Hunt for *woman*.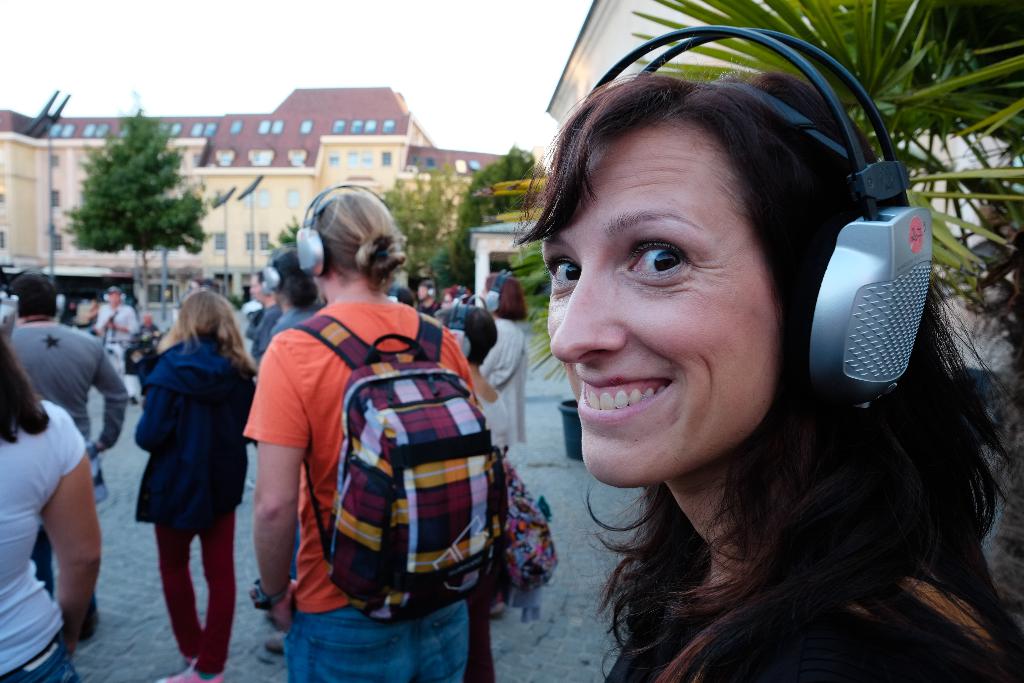
Hunted down at {"x1": 511, "y1": 29, "x2": 1023, "y2": 682}.
